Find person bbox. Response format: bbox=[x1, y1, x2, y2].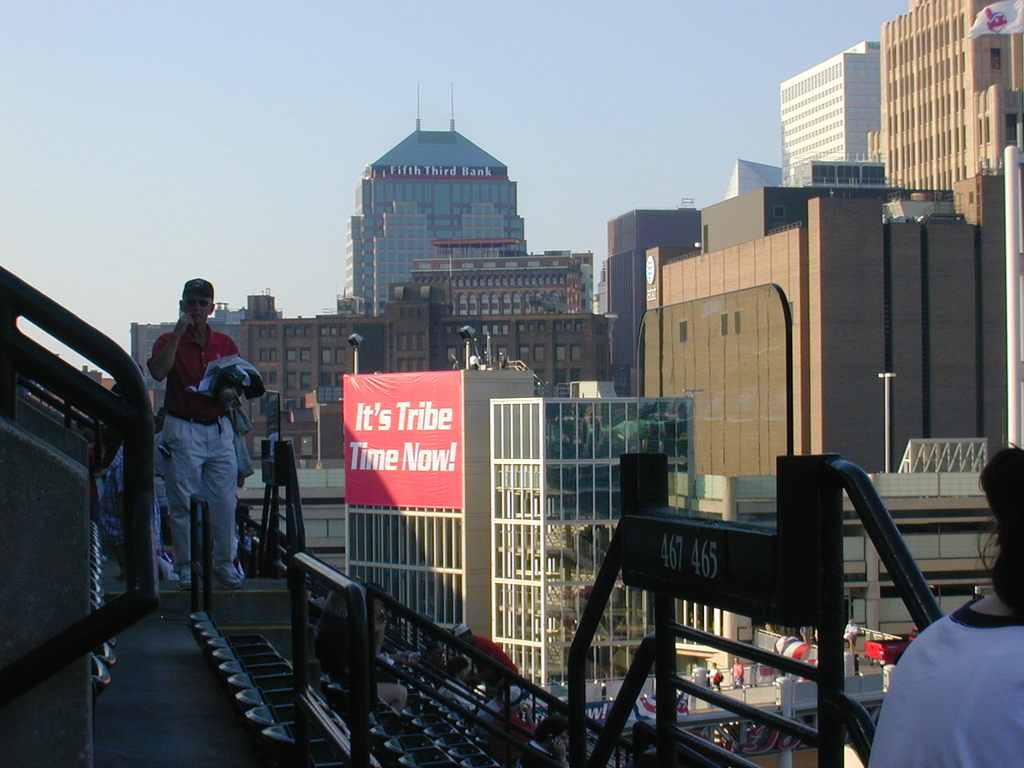
bbox=[149, 277, 241, 591].
